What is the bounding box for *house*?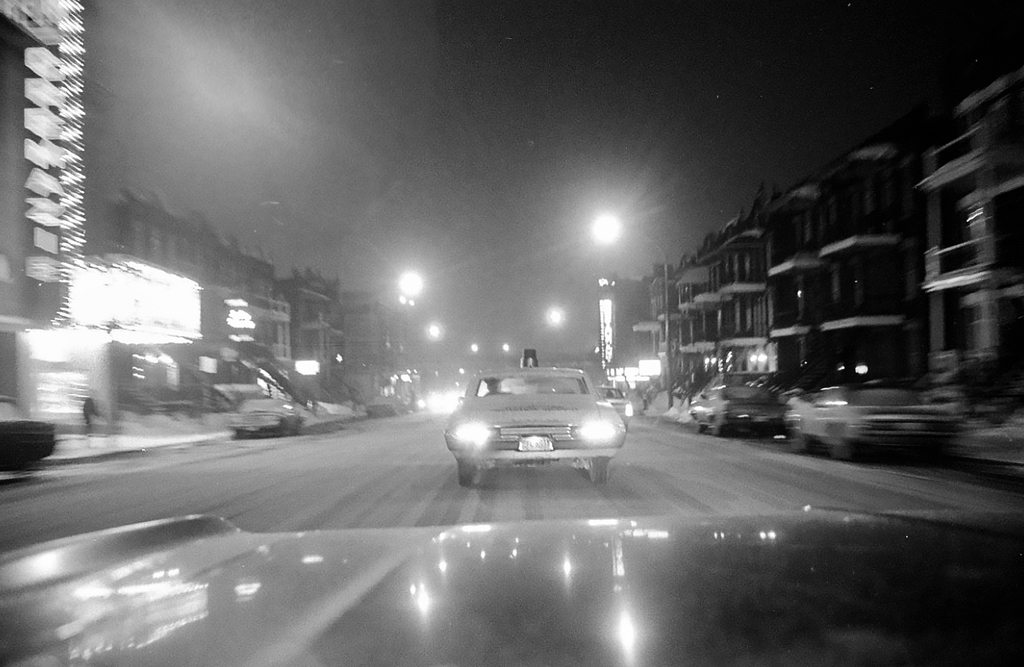
box=[593, 264, 639, 383].
